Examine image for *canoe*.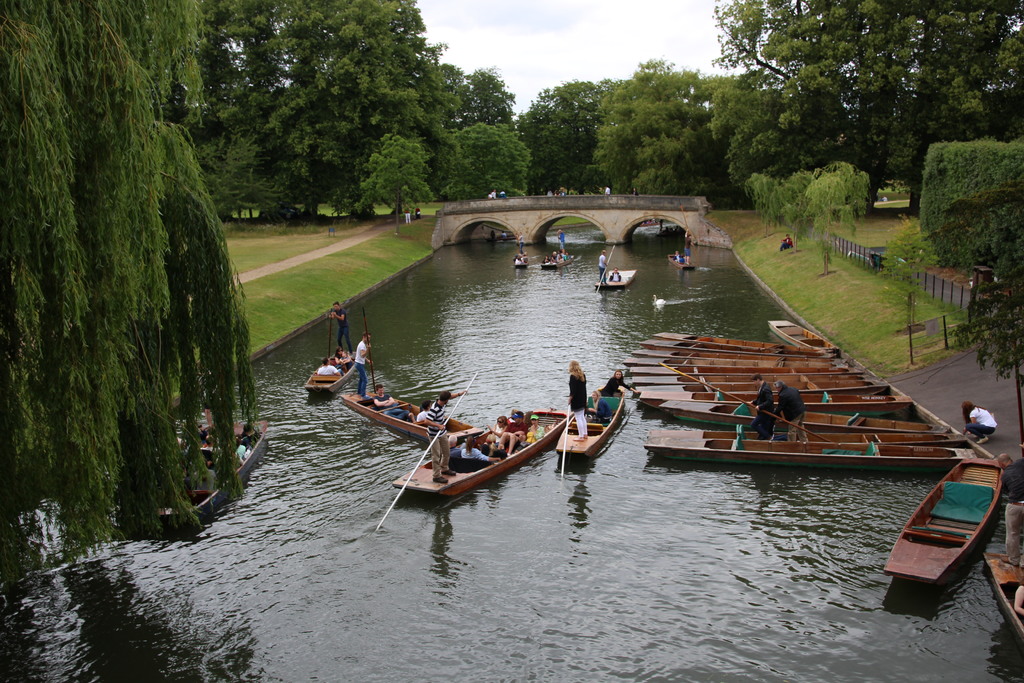
Examination result: pyautogui.locateOnScreen(514, 256, 530, 272).
